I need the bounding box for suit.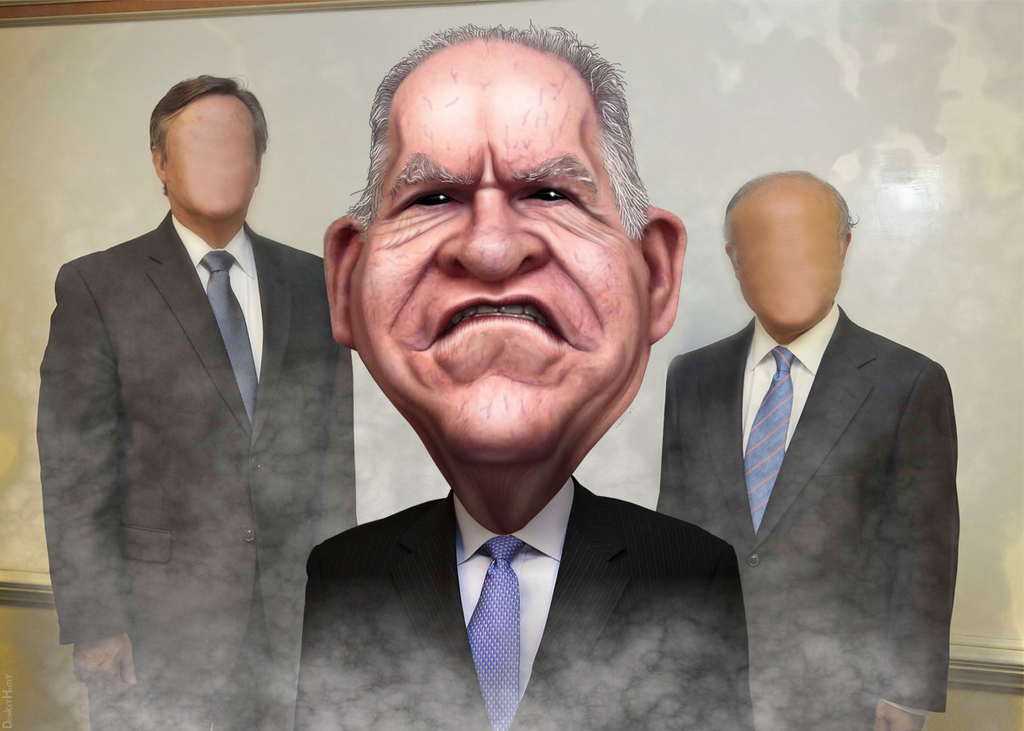
Here it is: crop(36, 206, 337, 730).
